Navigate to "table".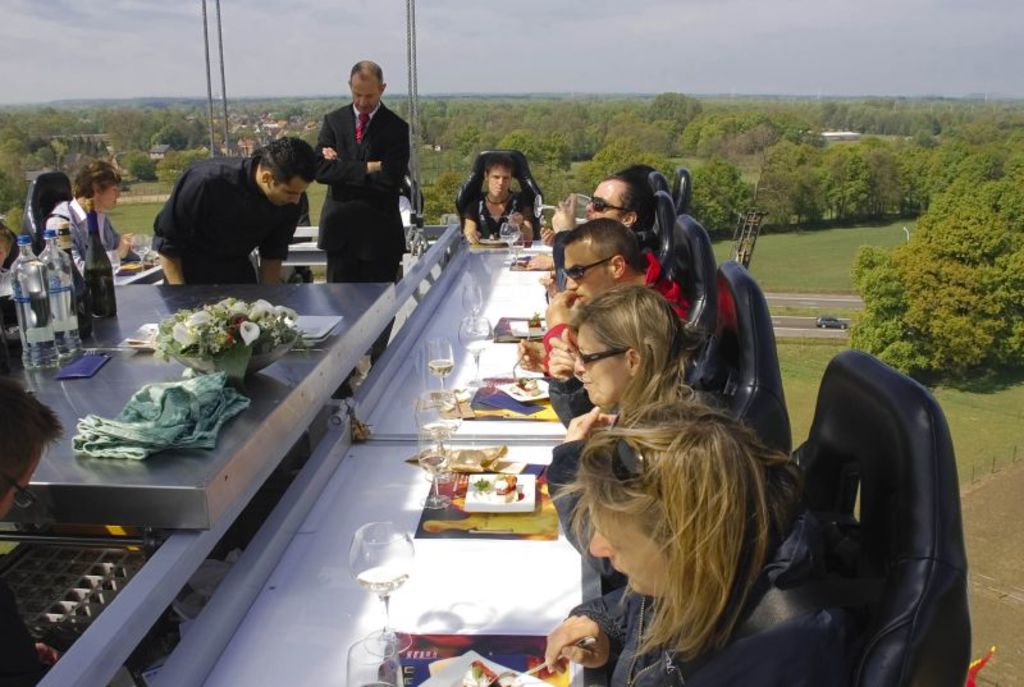
Navigation target: 175, 228, 586, 686.
